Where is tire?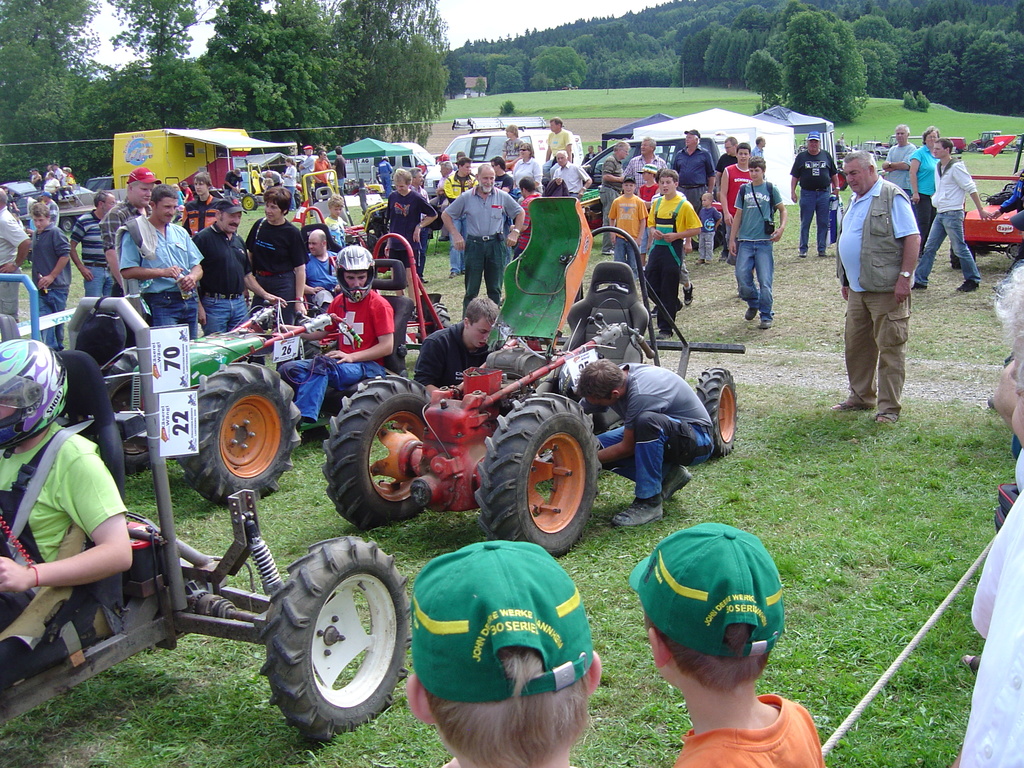
(830,169,849,193).
